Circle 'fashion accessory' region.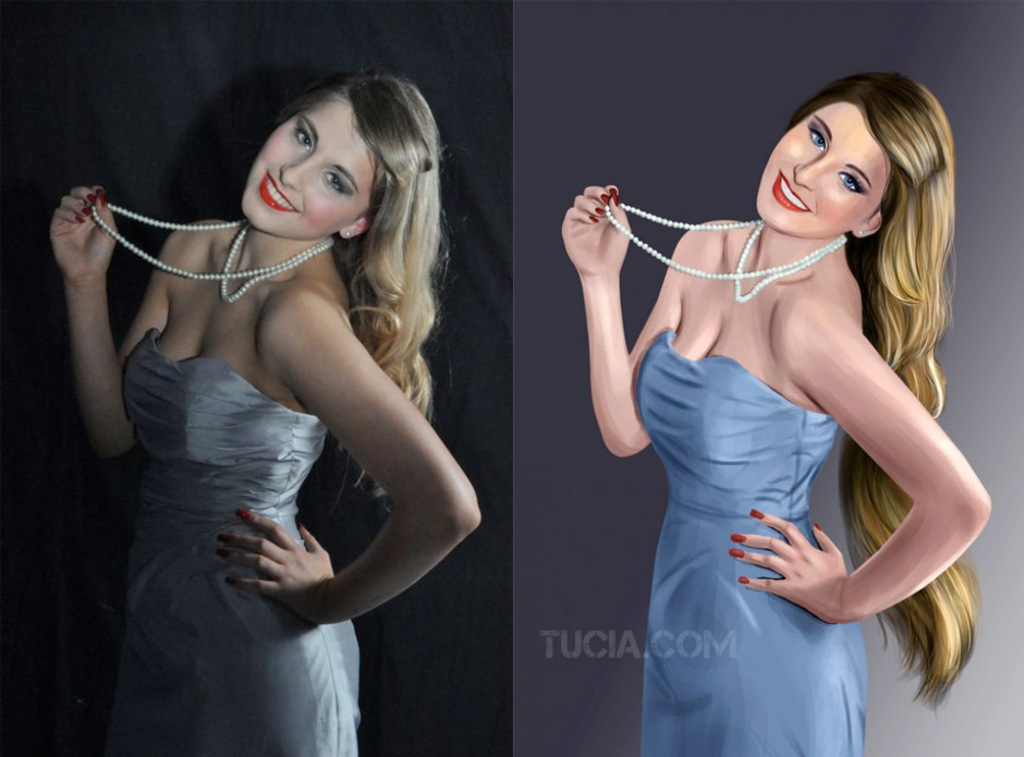
Region: box=[599, 200, 845, 282].
